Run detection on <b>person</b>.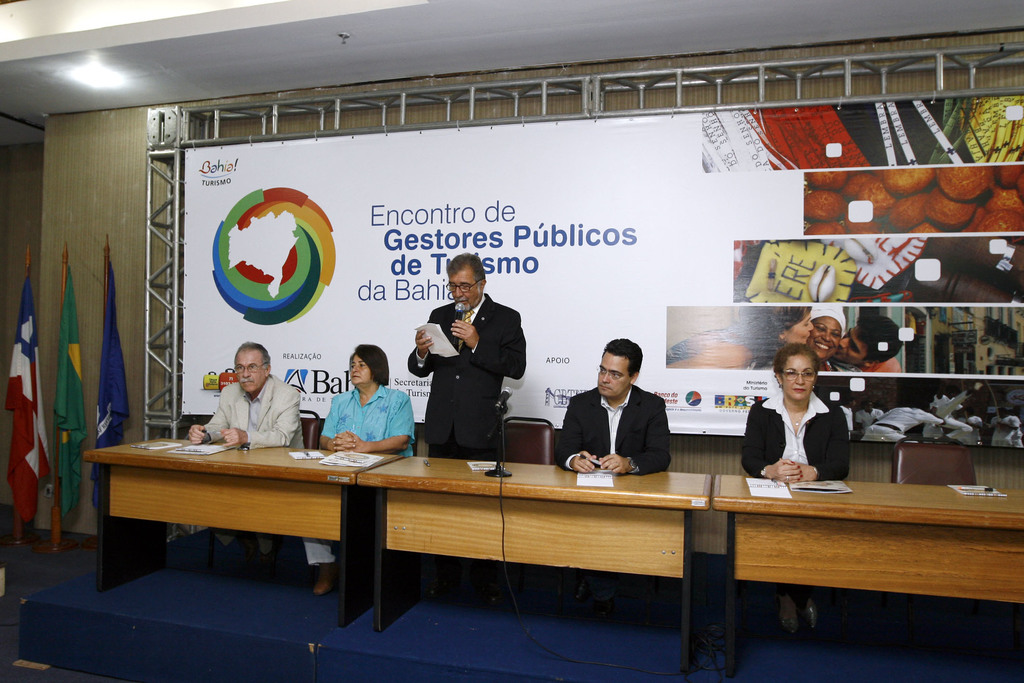
Result: locate(808, 304, 860, 379).
